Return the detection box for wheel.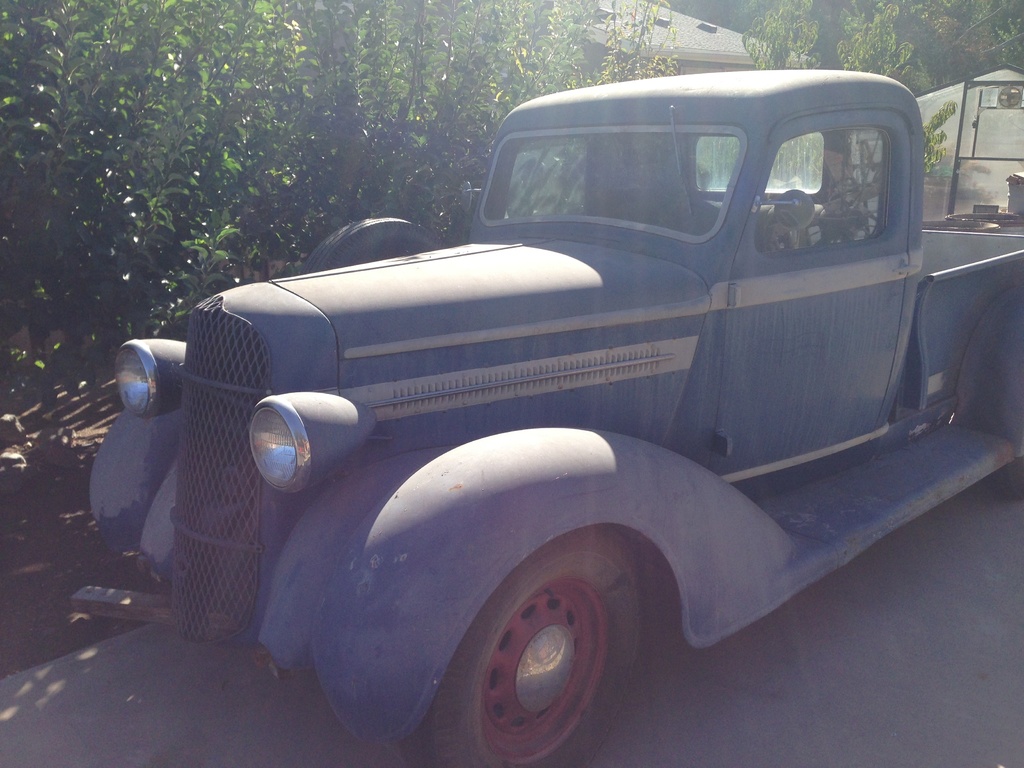
crop(408, 572, 657, 737).
